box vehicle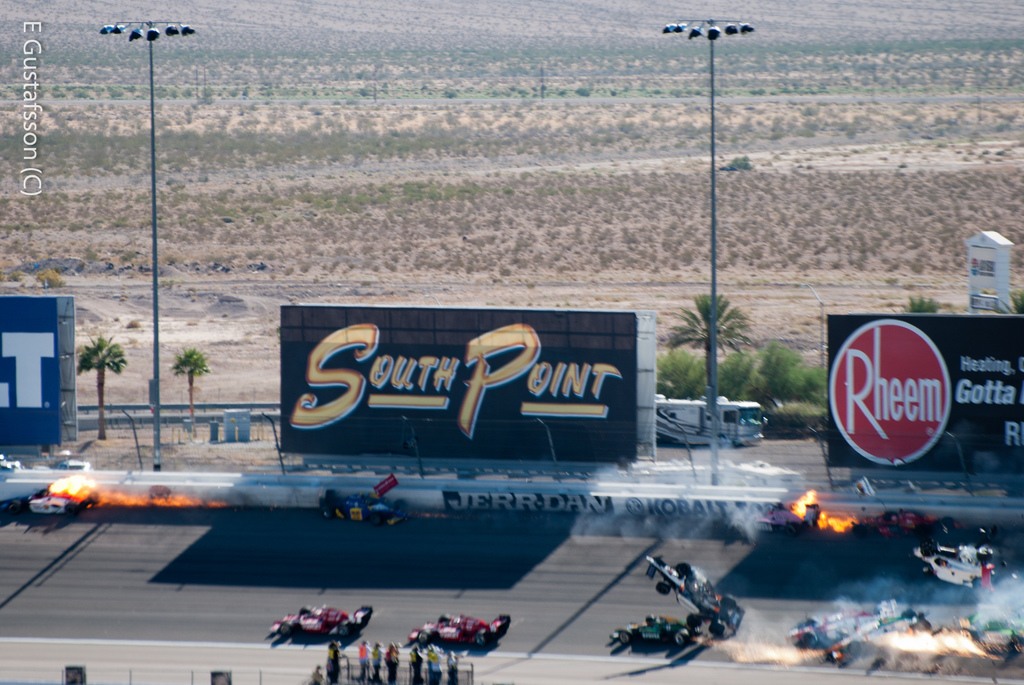
<bbox>648, 548, 748, 637</bbox>
